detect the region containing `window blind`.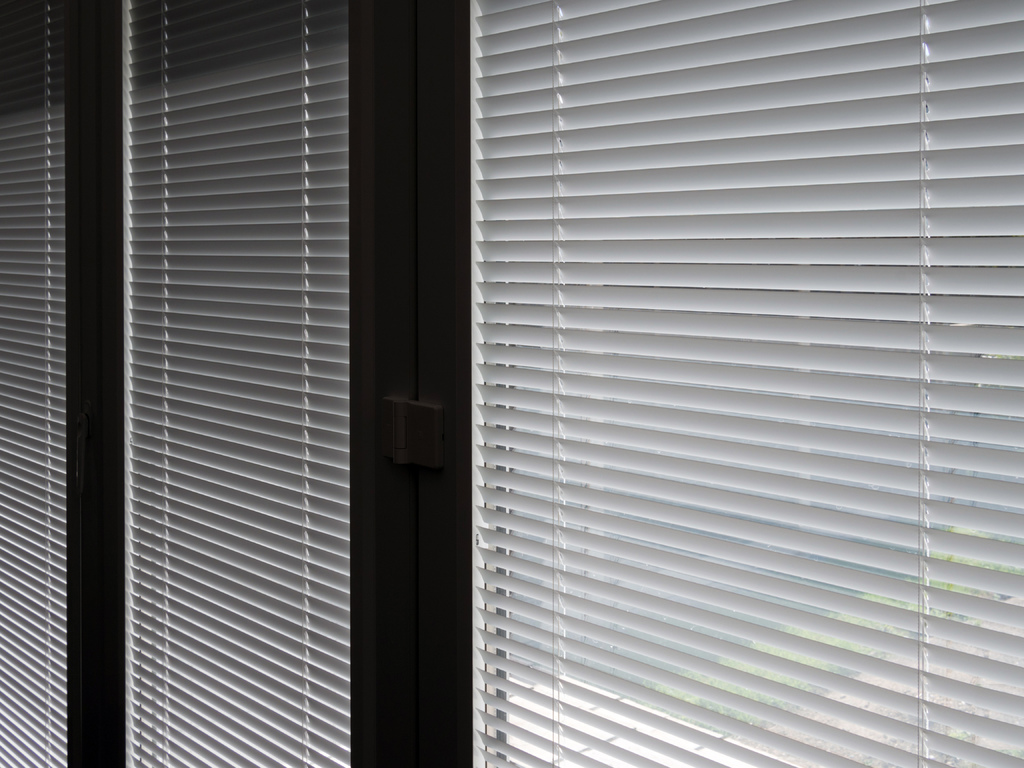
472:0:1023:767.
